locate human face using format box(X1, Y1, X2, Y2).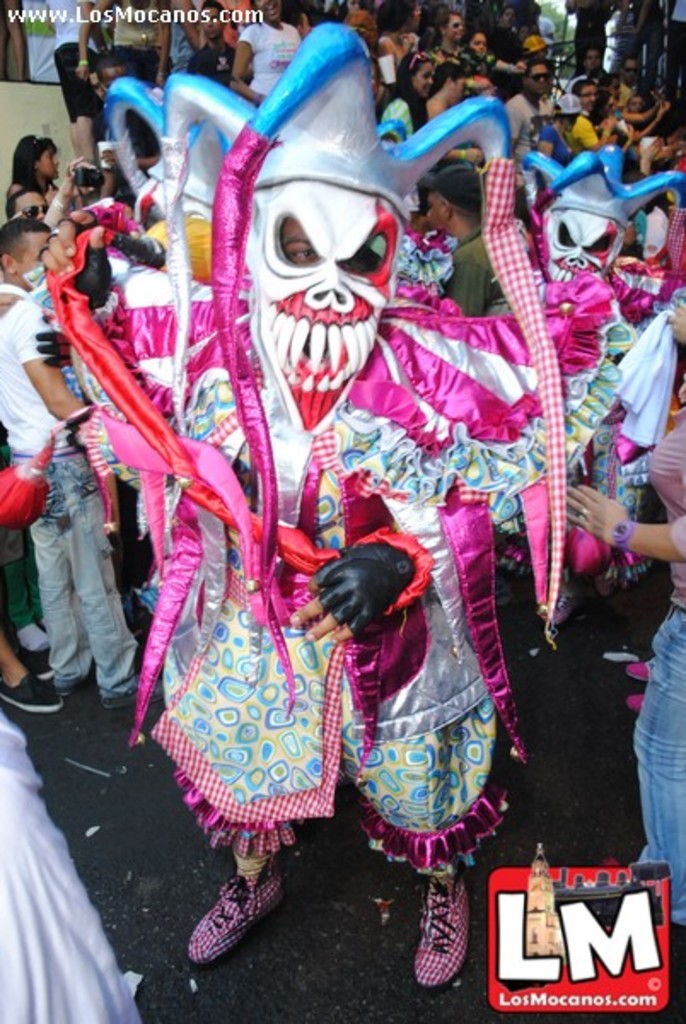
box(544, 213, 614, 276).
